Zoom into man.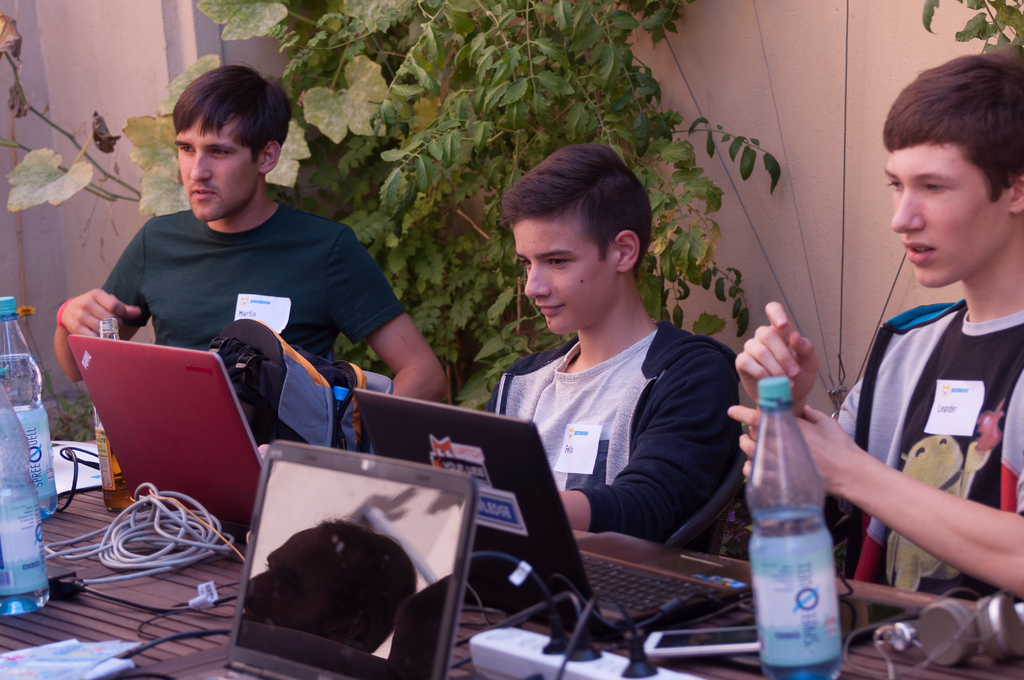
Zoom target: bbox=[51, 90, 432, 418].
